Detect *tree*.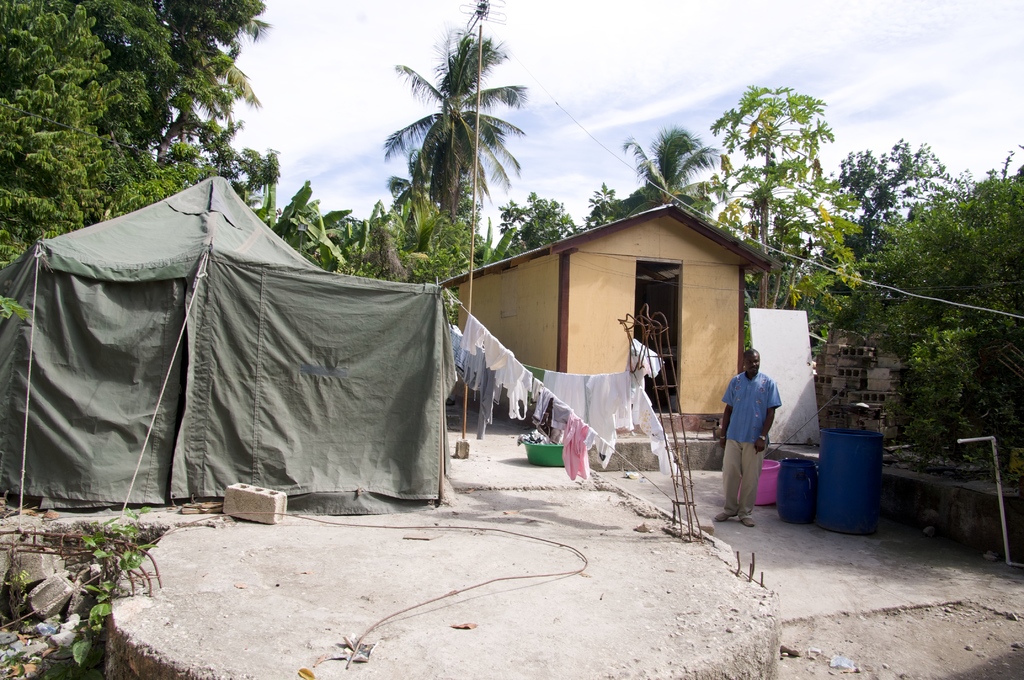
Detected at {"x1": 404, "y1": 213, "x2": 504, "y2": 287}.
